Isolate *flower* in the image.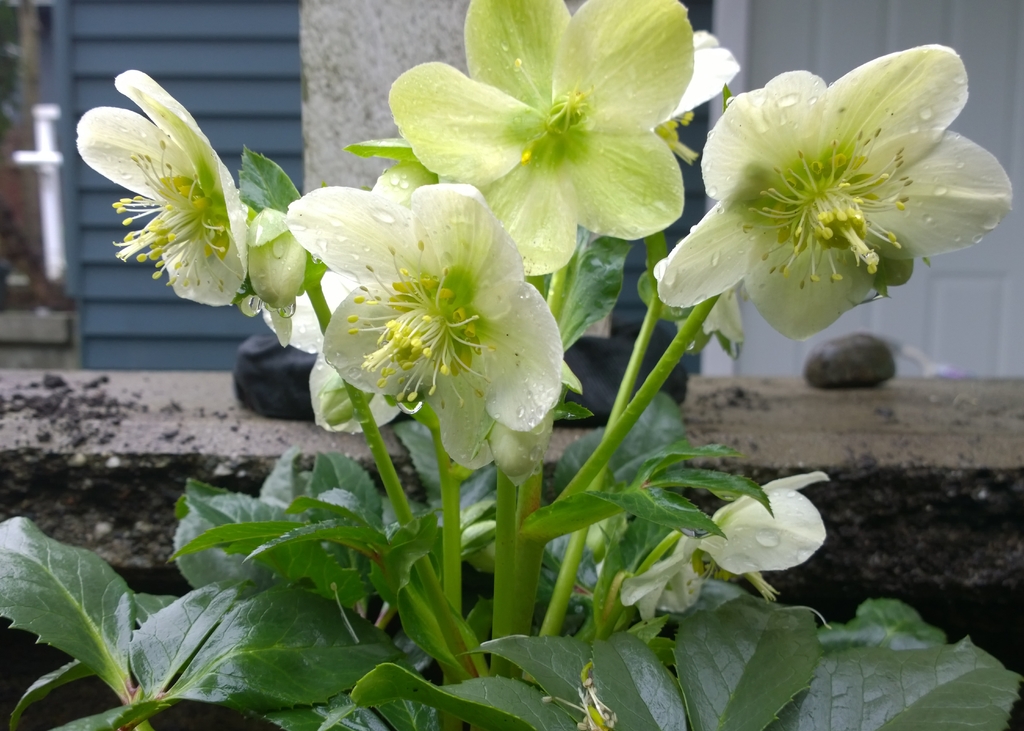
Isolated region: 291:183:557:463.
